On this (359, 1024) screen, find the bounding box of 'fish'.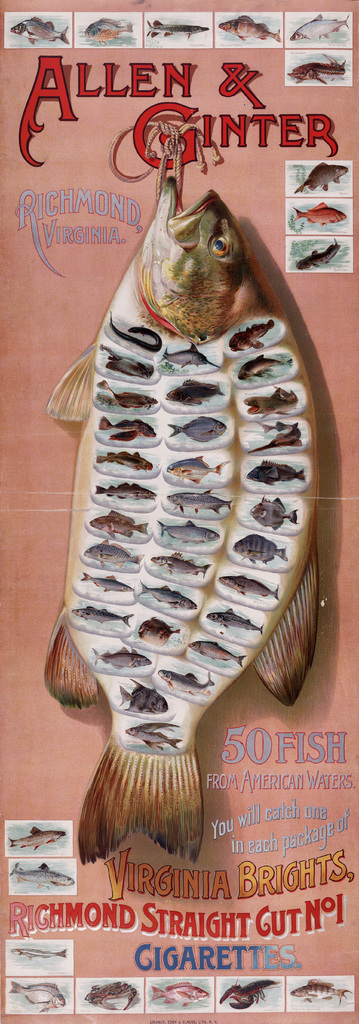
Bounding box: BBox(83, 16, 137, 44).
